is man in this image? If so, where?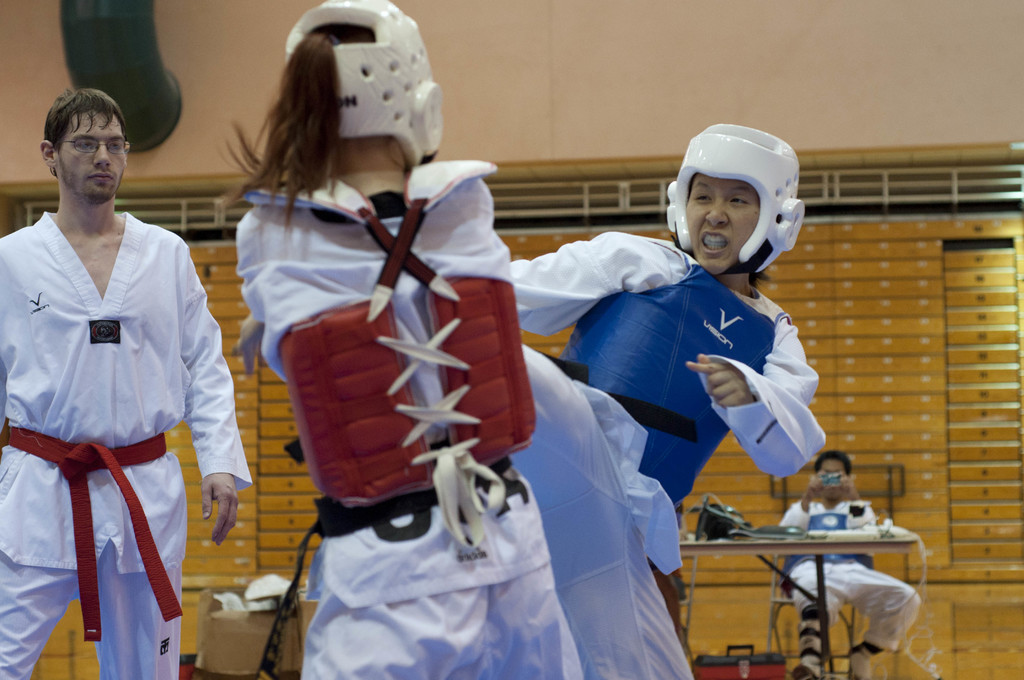
Yes, at 784, 450, 919, 679.
